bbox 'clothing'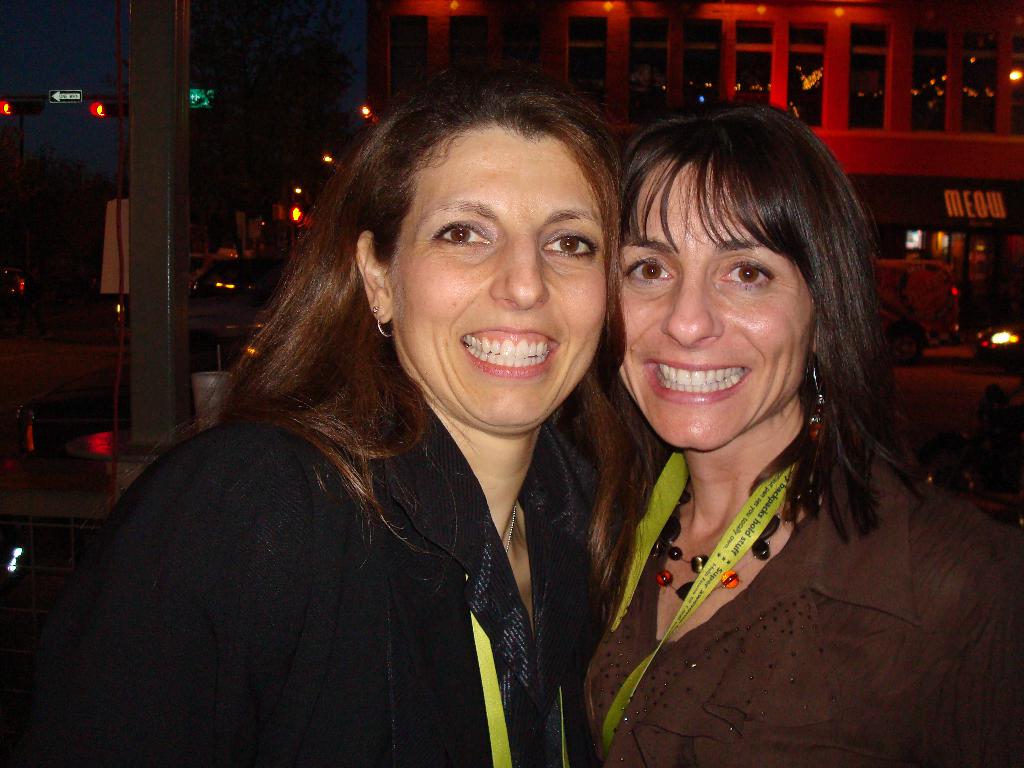
[left=77, top=228, right=589, bottom=752]
